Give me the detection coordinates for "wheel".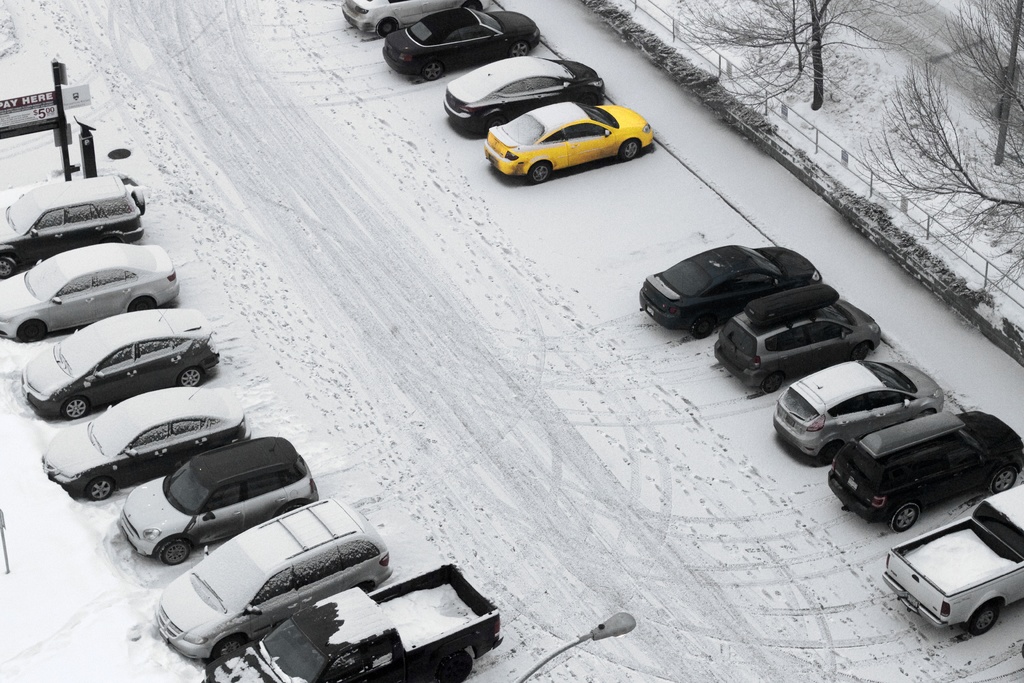
bbox=(851, 341, 871, 361).
